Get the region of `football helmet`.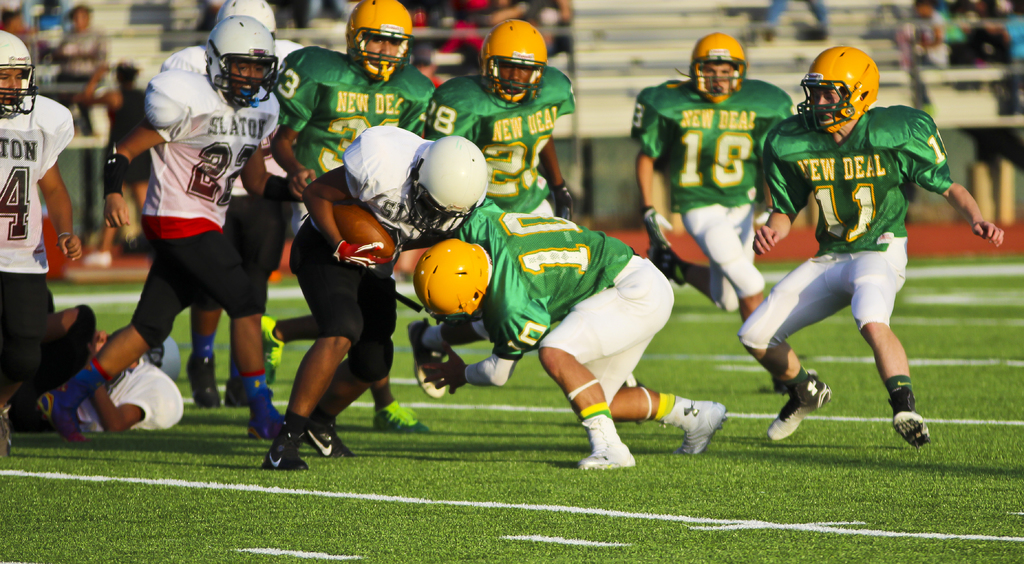
locate(342, 0, 417, 80).
